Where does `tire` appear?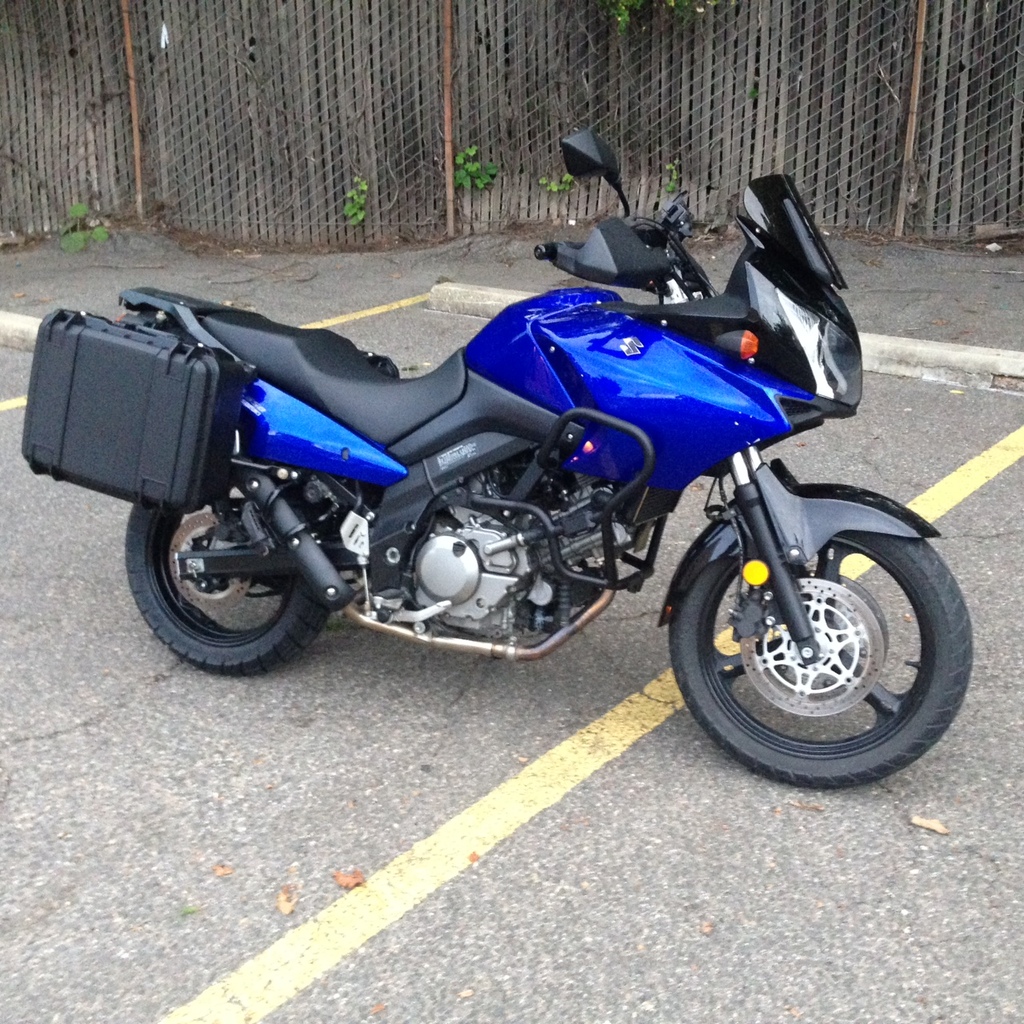
Appears at region(125, 458, 327, 680).
